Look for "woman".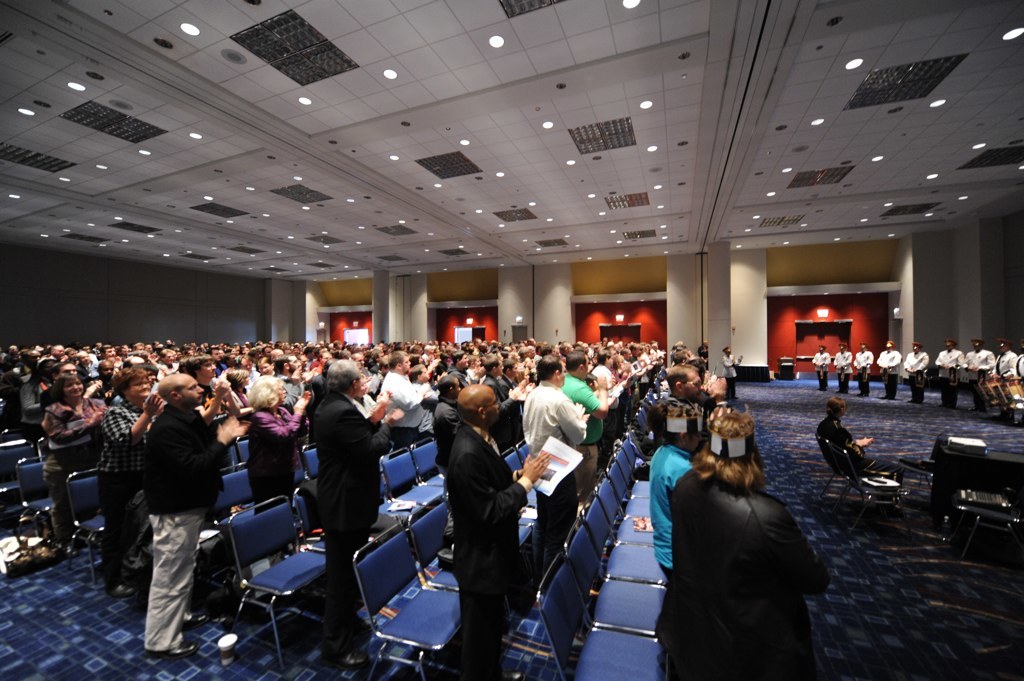
Found: bbox=(43, 372, 106, 557).
